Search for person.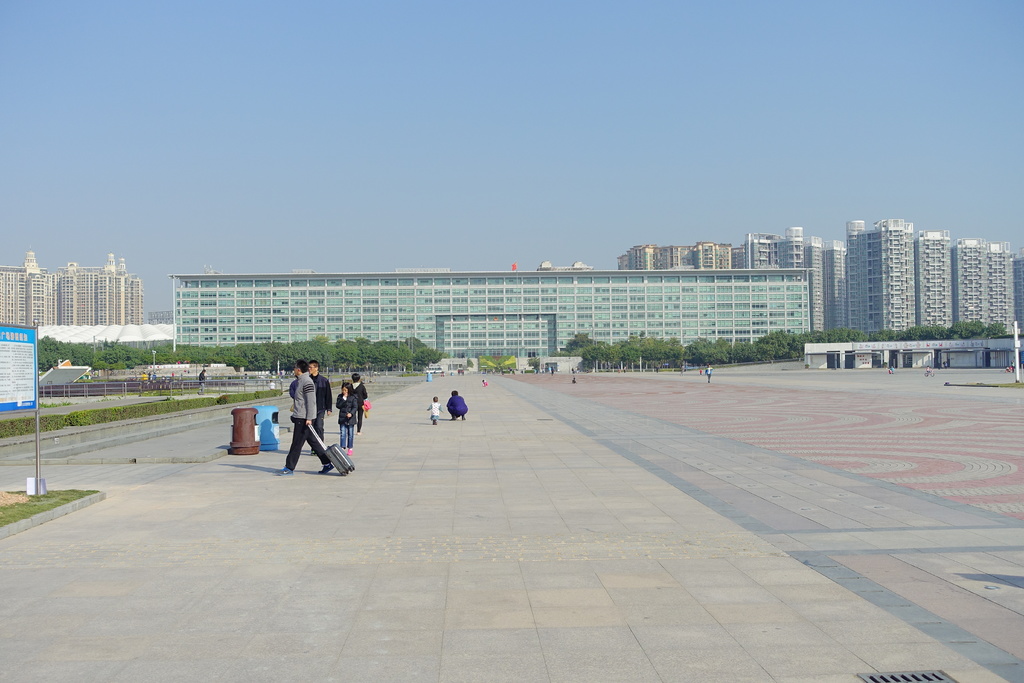
Found at rect(347, 372, 369, 437).
